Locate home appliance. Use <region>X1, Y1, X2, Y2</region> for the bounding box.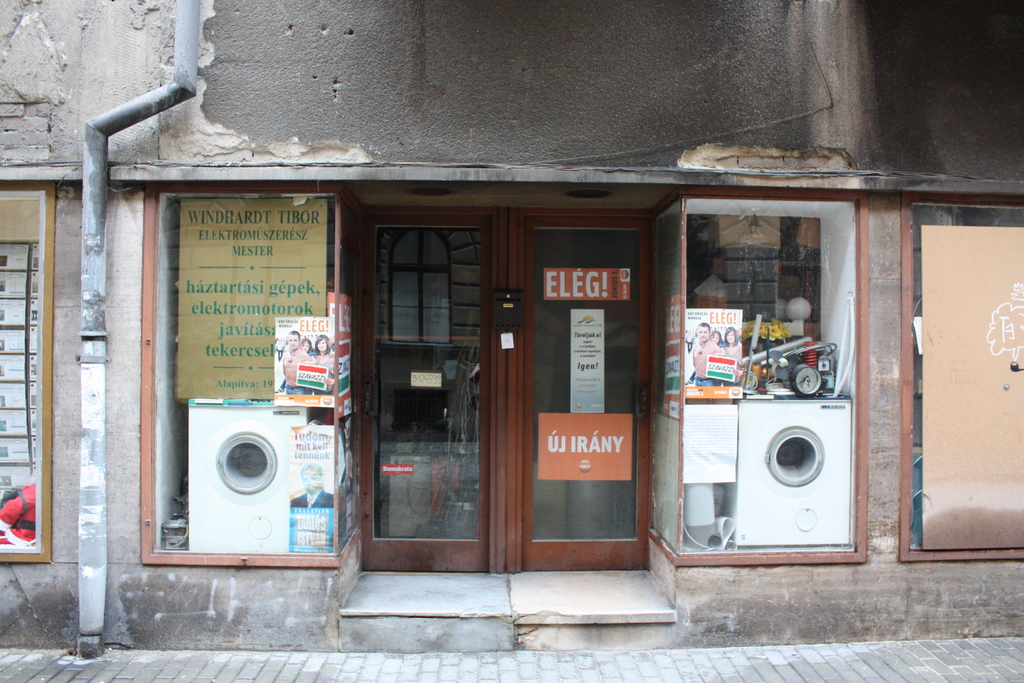
<region>694, 363, 861, 588</region>.
